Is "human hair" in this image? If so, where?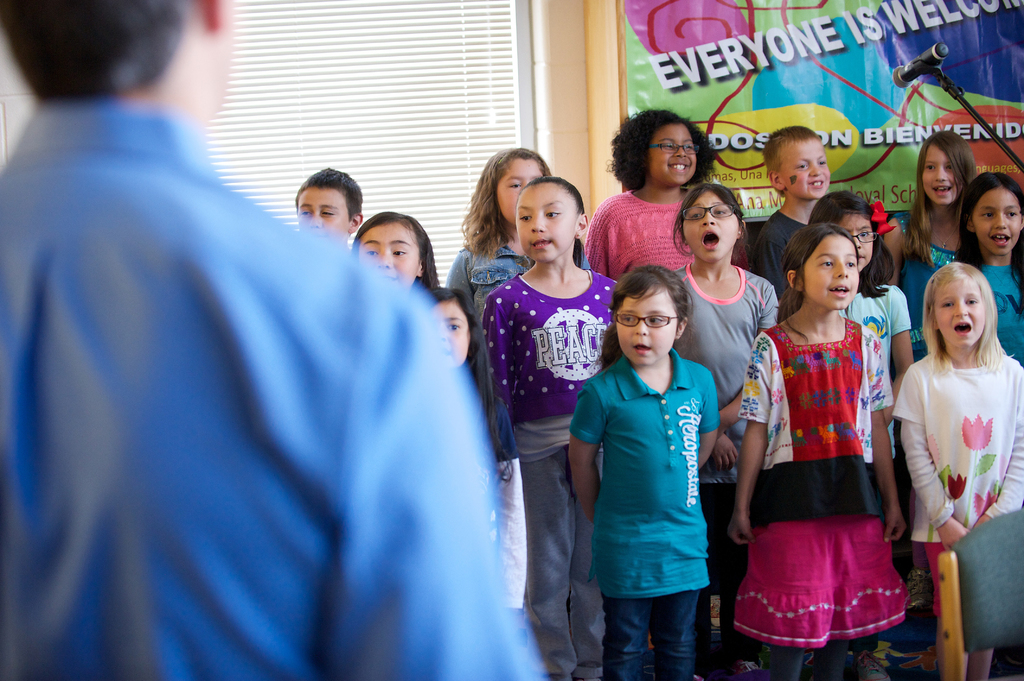
Yes, at bbox=[922, 260, 1011, 381].
